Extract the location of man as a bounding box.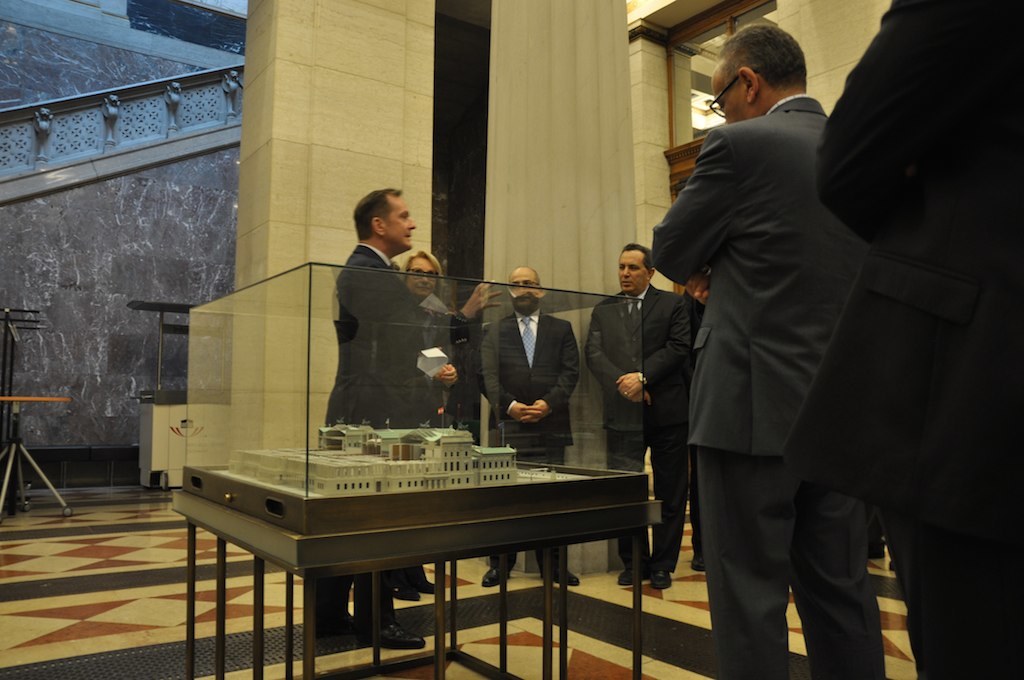
box(810, 0, 1023, 679).
